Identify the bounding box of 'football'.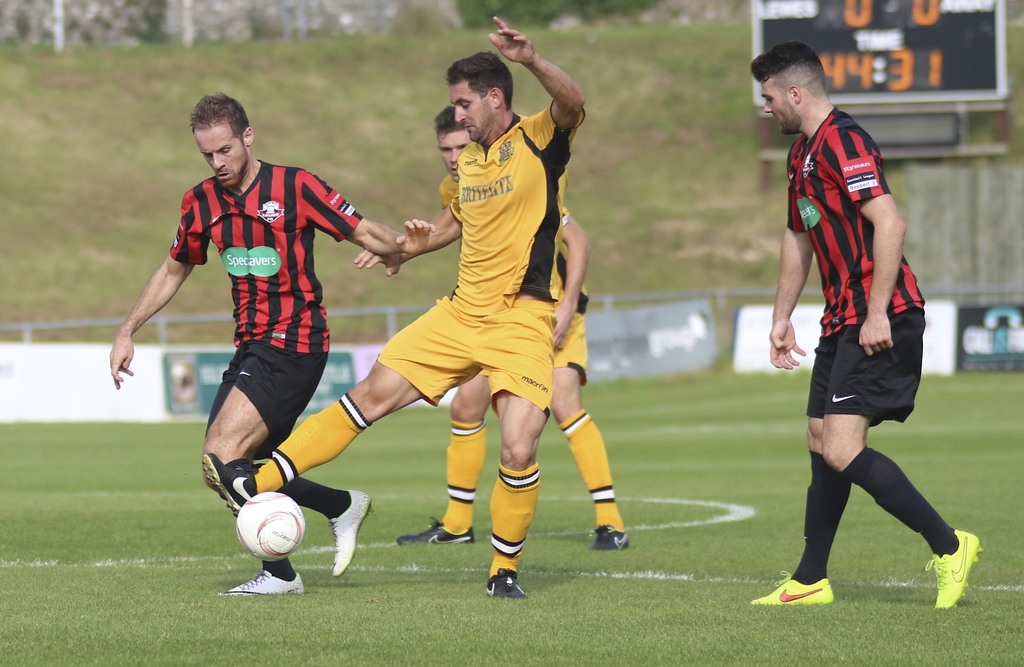
<bbox>231, 486, 303, 563</bbox>.
